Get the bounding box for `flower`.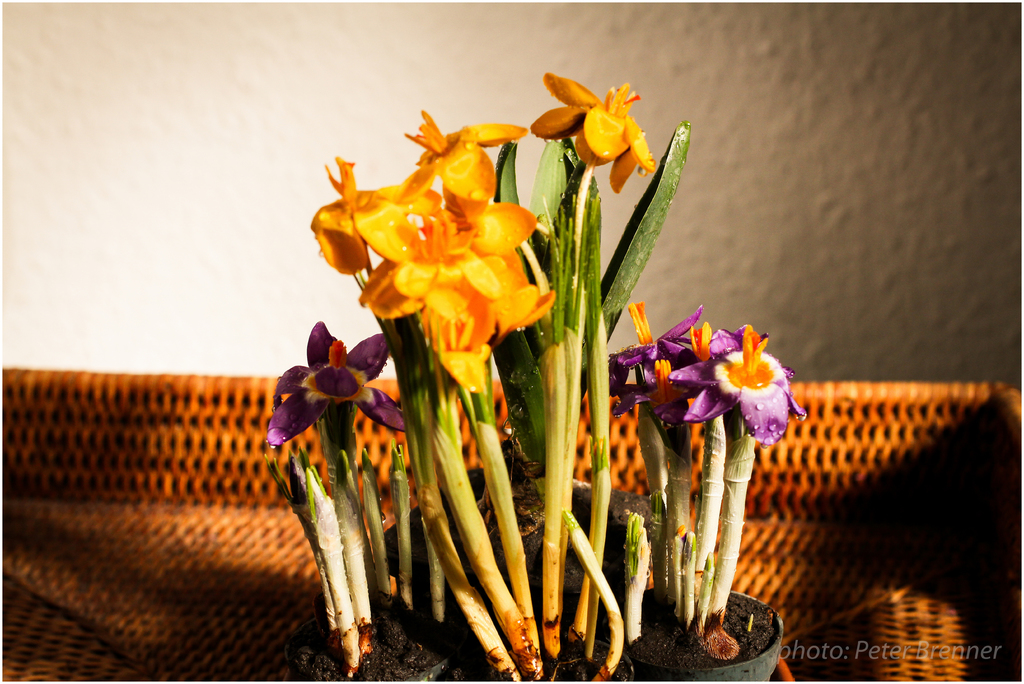
region(259, 318, 412, 447).
